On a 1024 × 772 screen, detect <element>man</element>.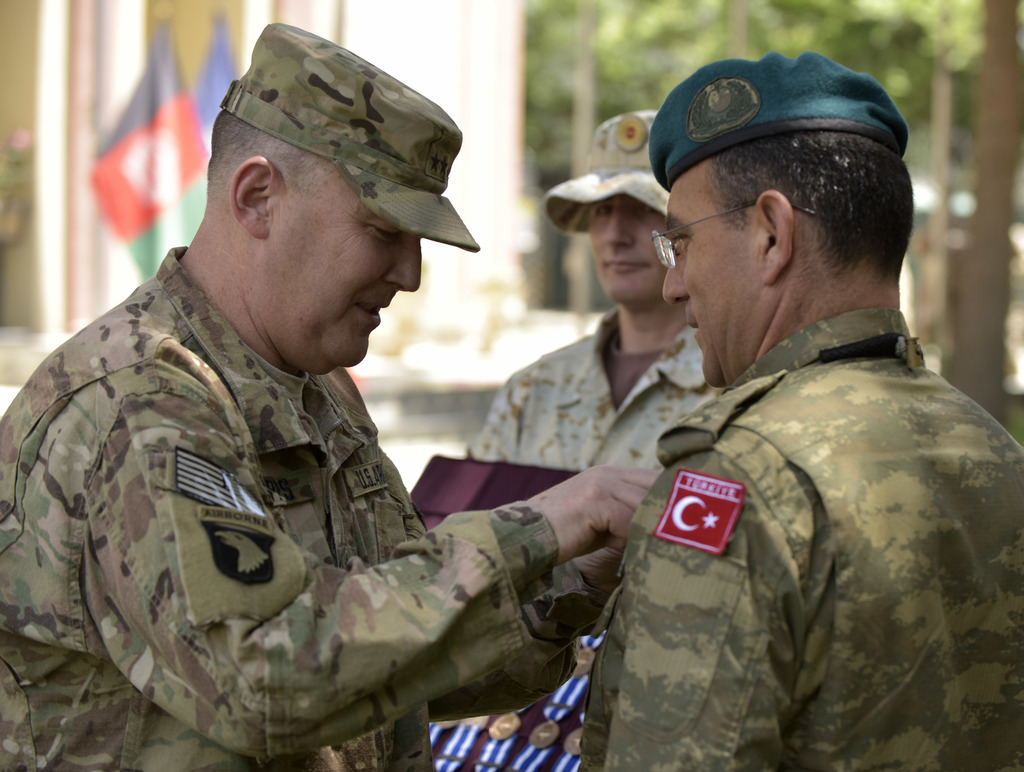
rect(0, 54, 672, 771).
